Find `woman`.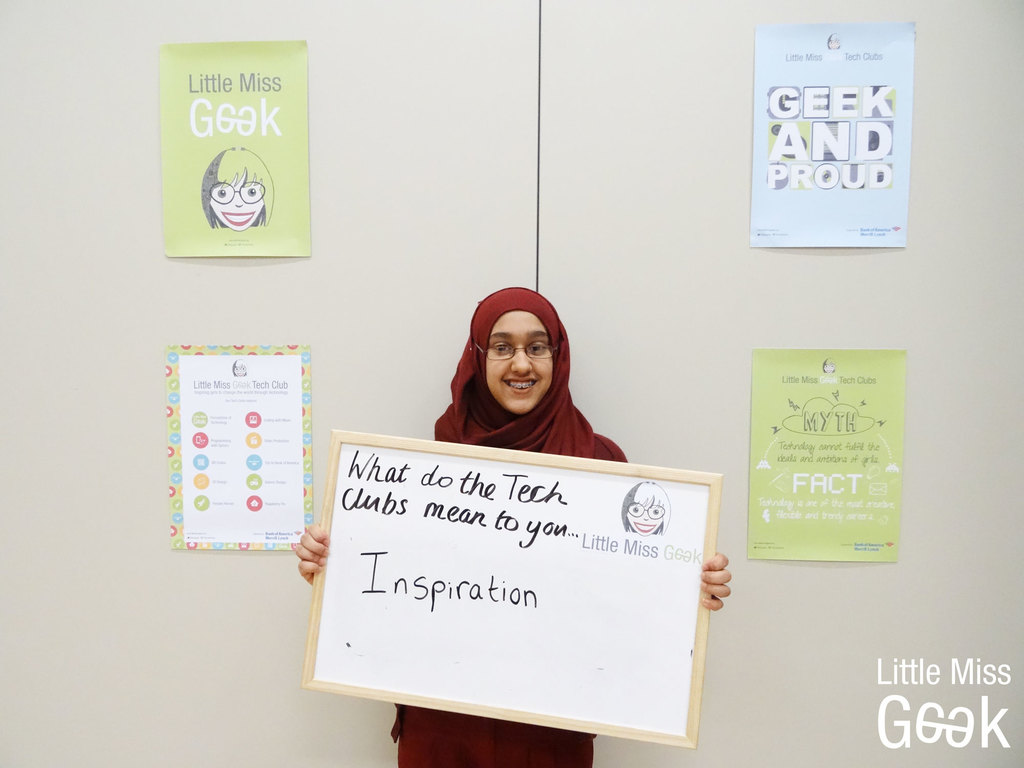
rect(297, 286, 730, 767).
